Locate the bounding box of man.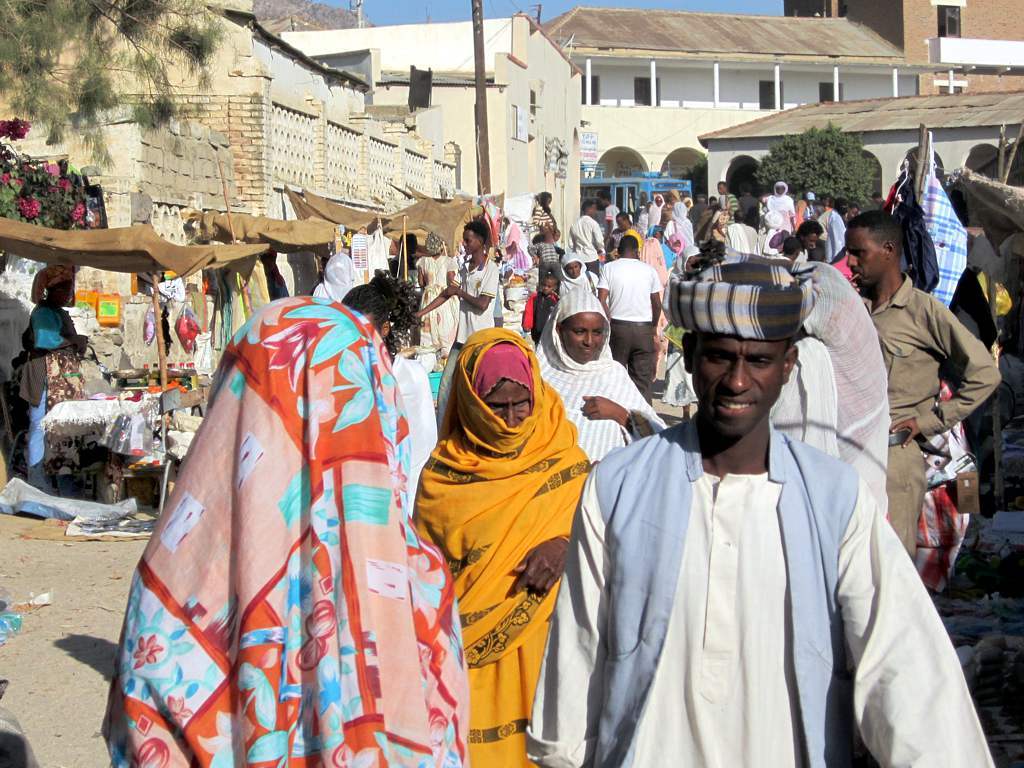
Bounding box: [left=832, top=208, right=1008, bottom=570].
